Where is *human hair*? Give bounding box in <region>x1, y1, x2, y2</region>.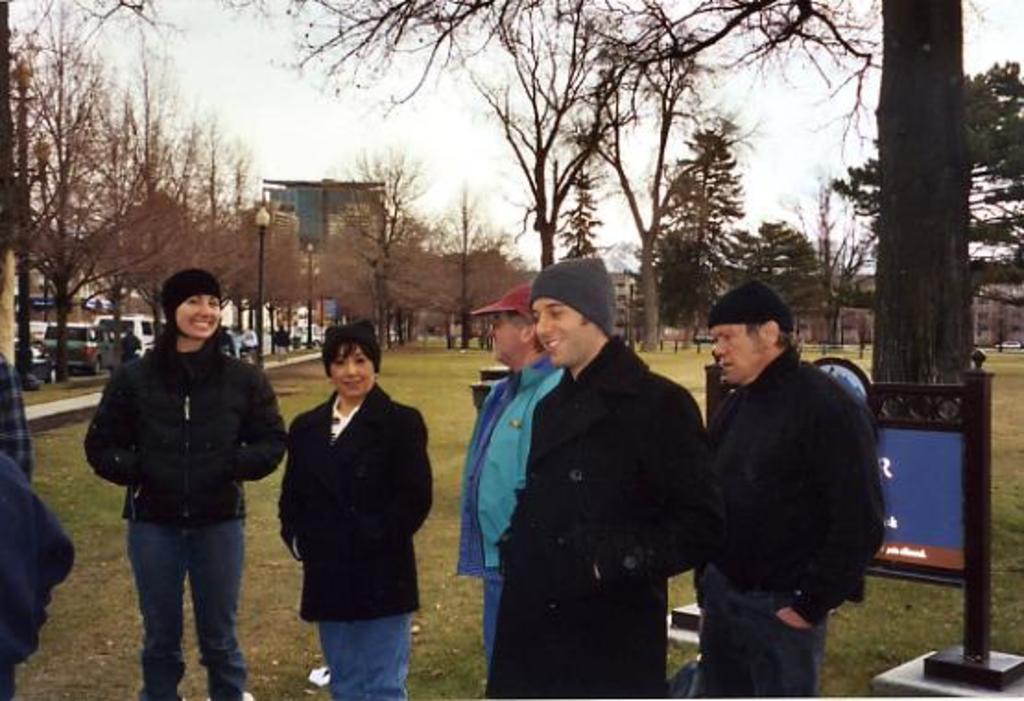
<region>694, 303, 801, 358</region>.
